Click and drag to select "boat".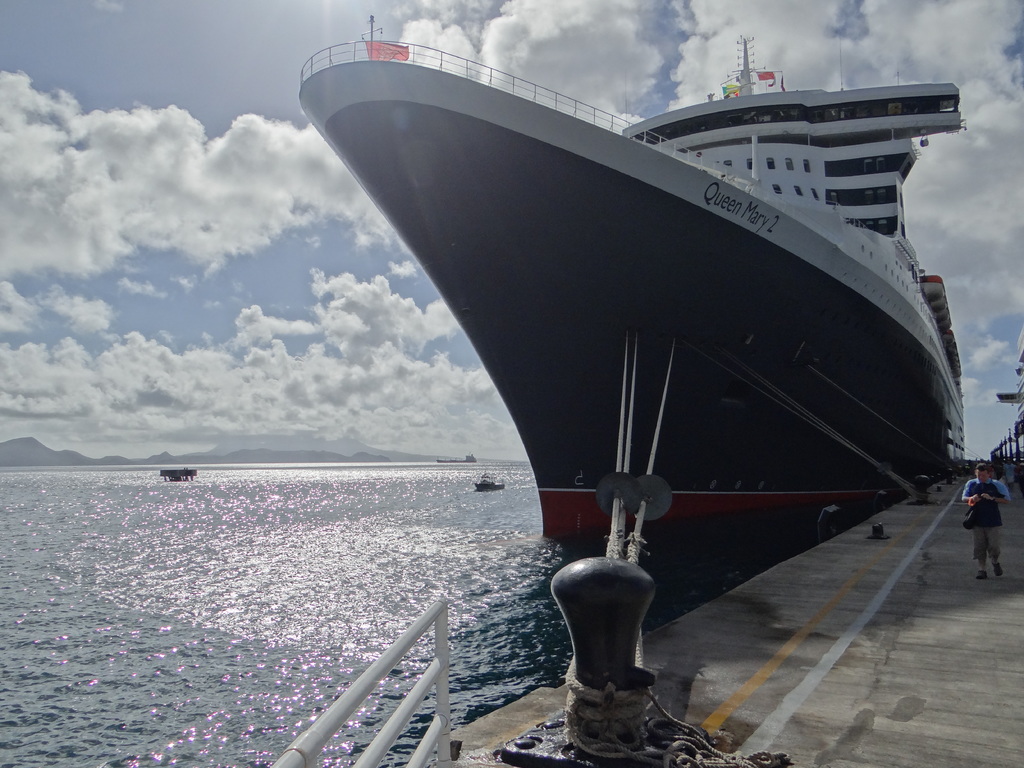
Selection: [473,470,506,491].
